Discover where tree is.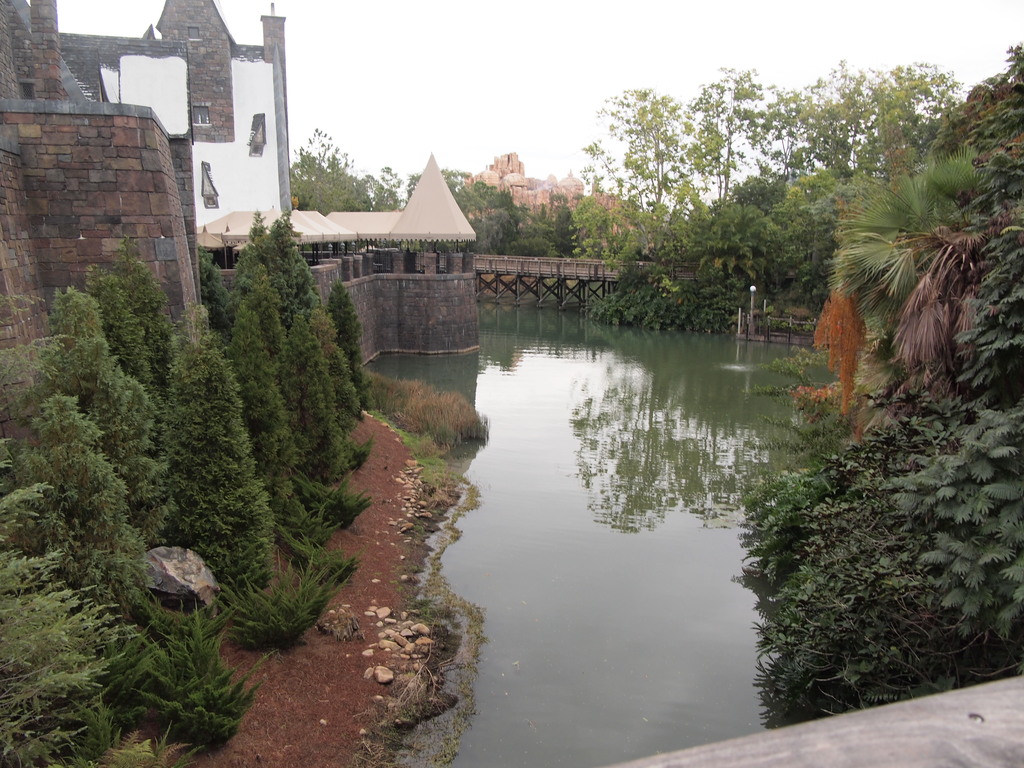
Discovered at Rect(826, 152, 1023, 430).
